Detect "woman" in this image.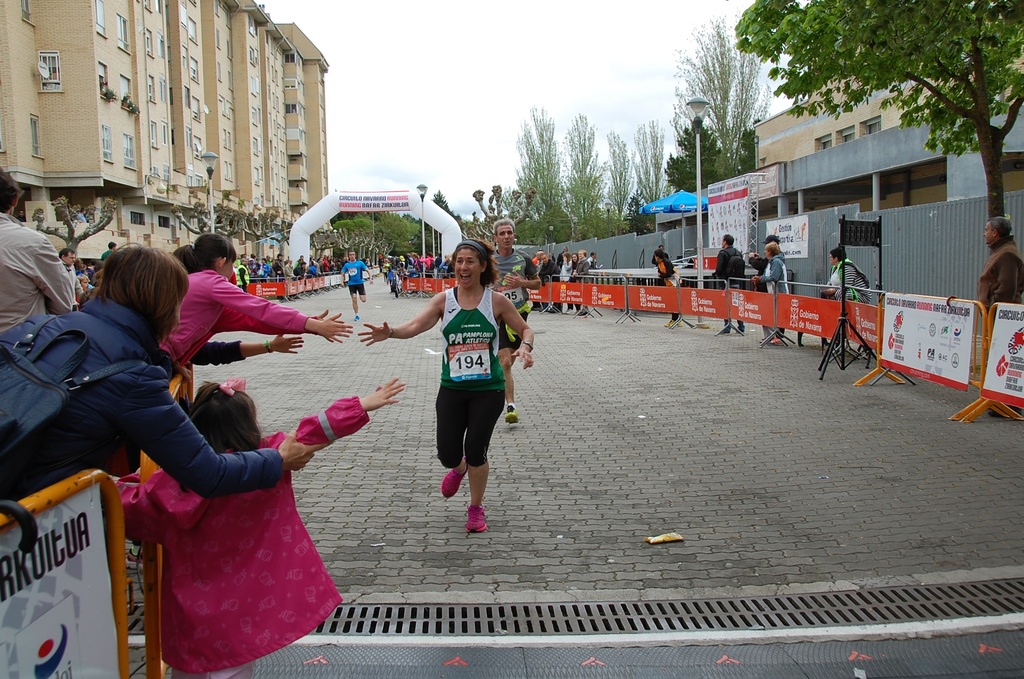
Detection: crop(361, 239, 534, 534).
